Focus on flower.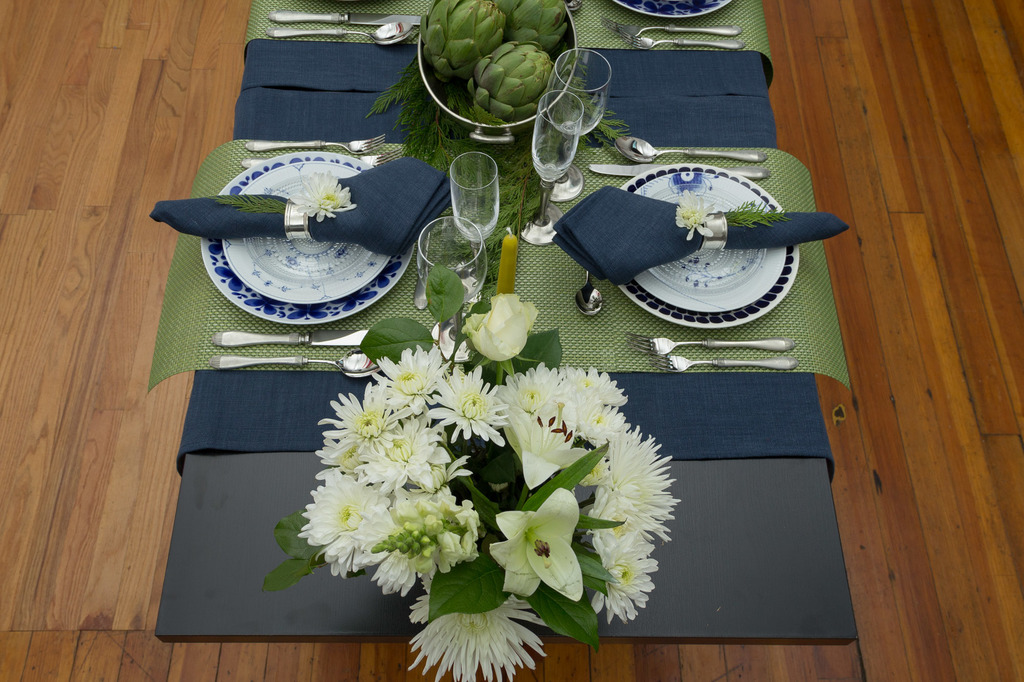
Focused at (580, 427, 678, 538).
